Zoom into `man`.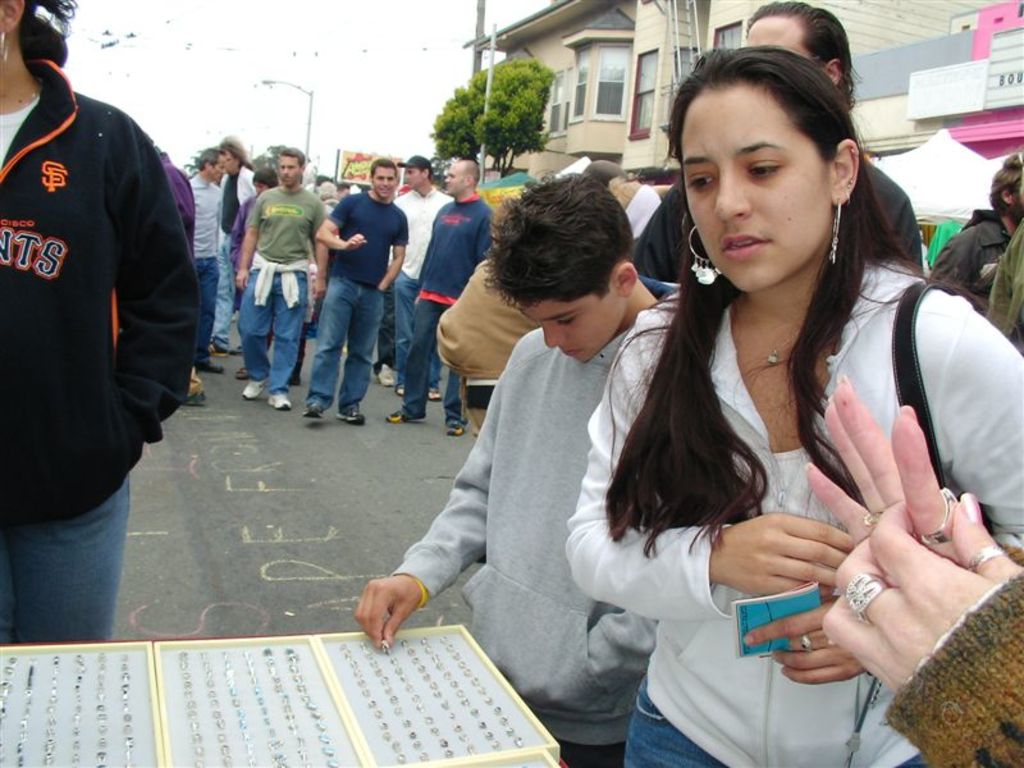
Zoom target: x1=387, y1=156, x2=497, y2=439.
